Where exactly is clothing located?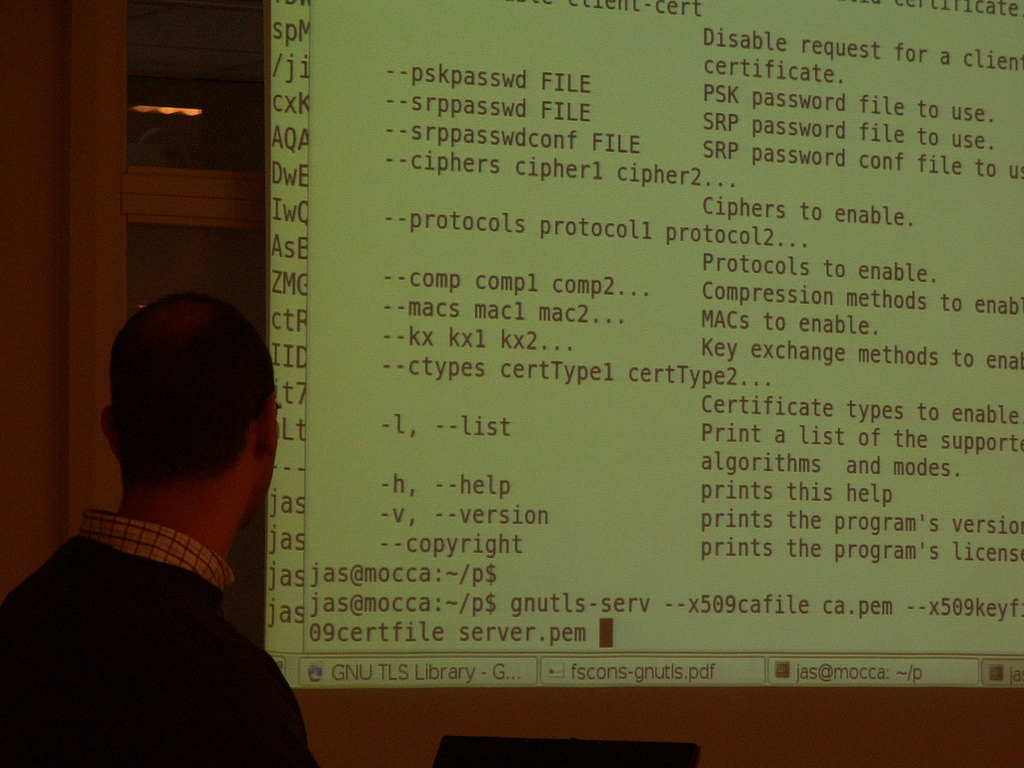
Its bounding box is [38,559,325,756].
